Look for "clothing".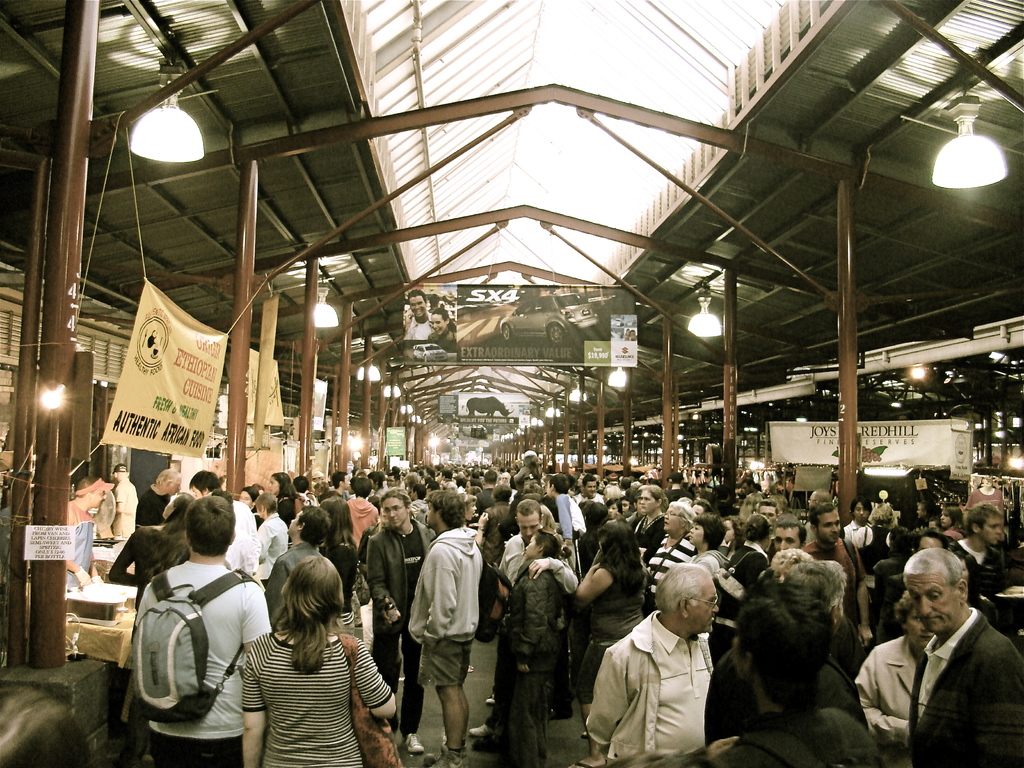
Found: [left=408, top=528, right=483, bottom=688].
